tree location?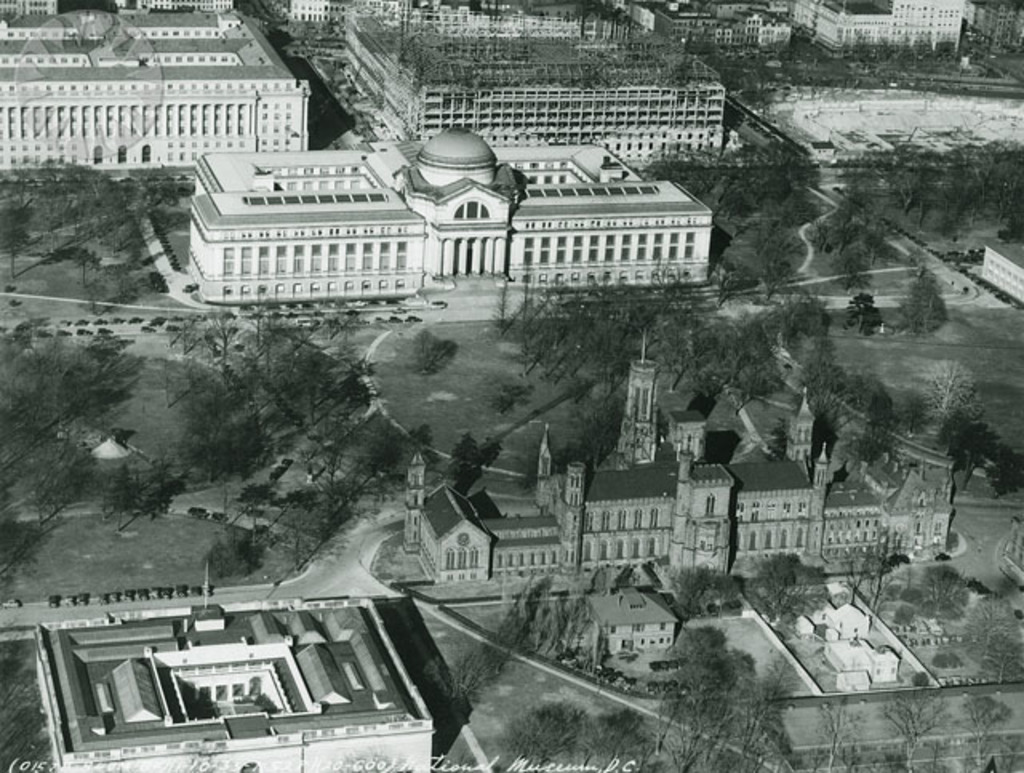
(840,546,906,624)
